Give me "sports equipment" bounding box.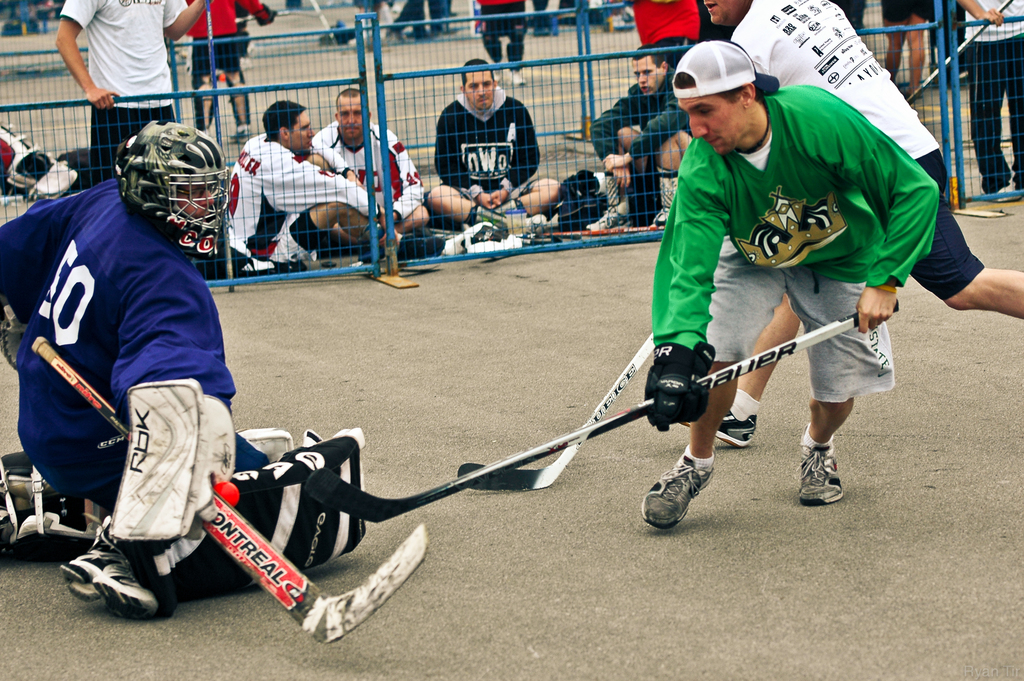
locate(305, 297, 897, 525).
